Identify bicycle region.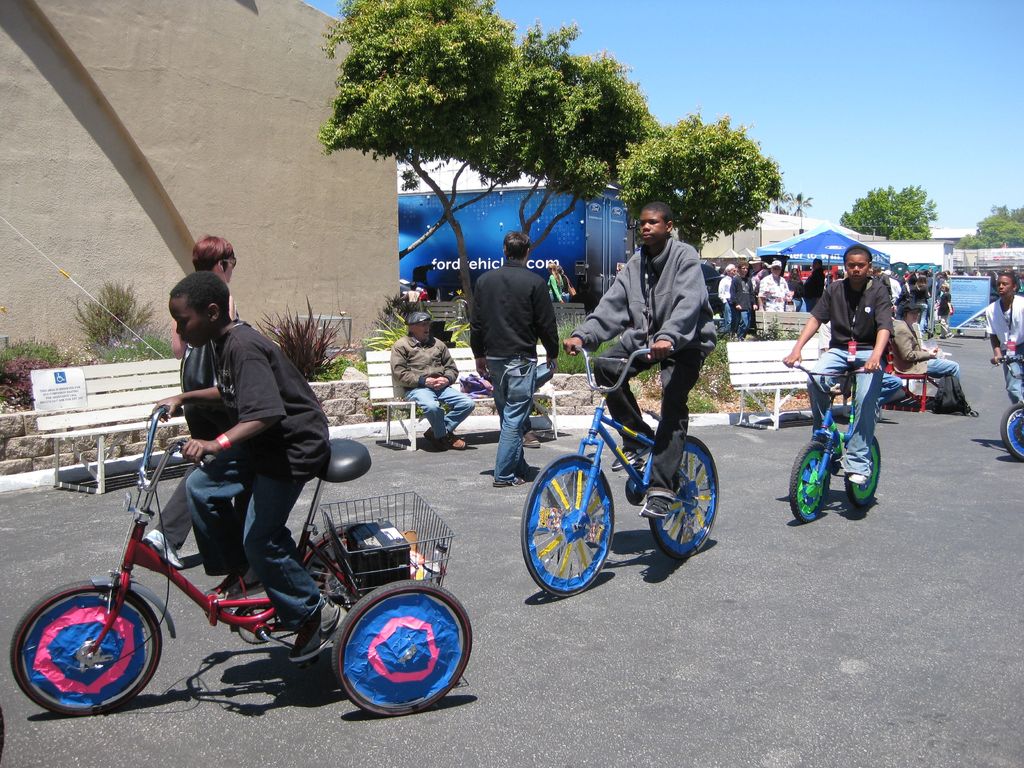
Region: detection(785, 361, 883, 521).
